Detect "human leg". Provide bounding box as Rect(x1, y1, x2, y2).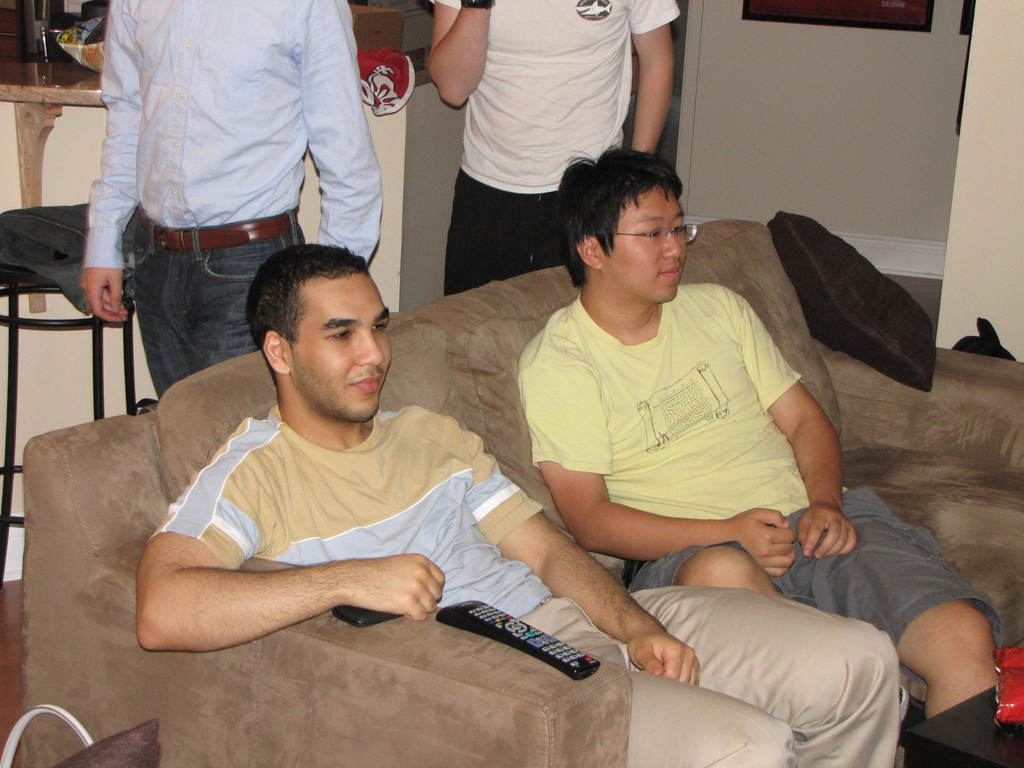
Rect(151, 221, 300, 393).
